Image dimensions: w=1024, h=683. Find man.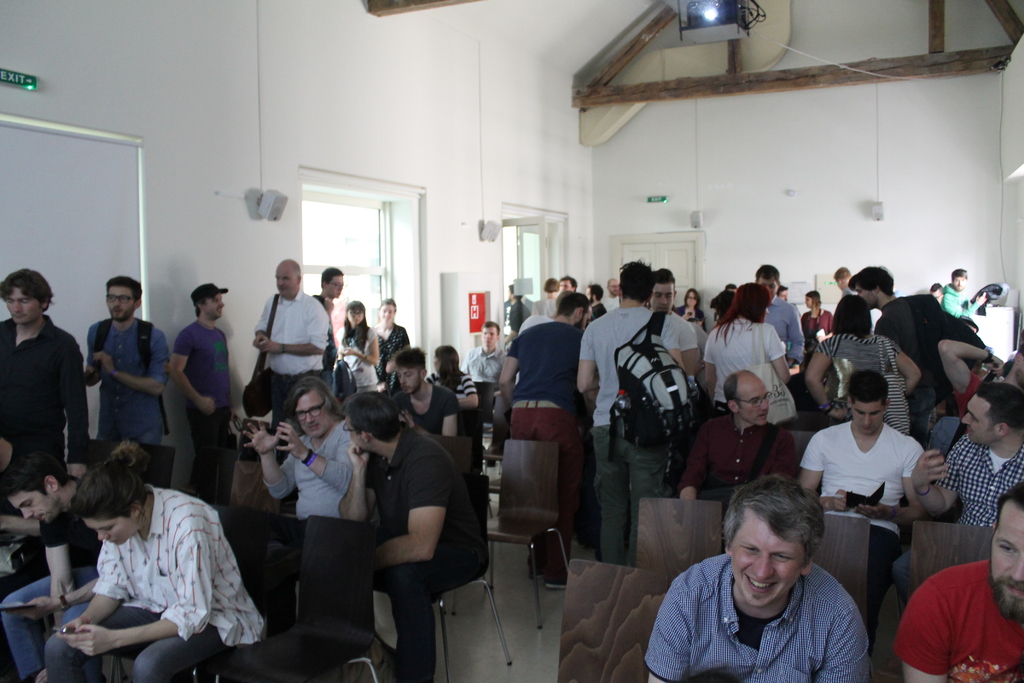
left=755, top=262, right=805, bottom=367.
